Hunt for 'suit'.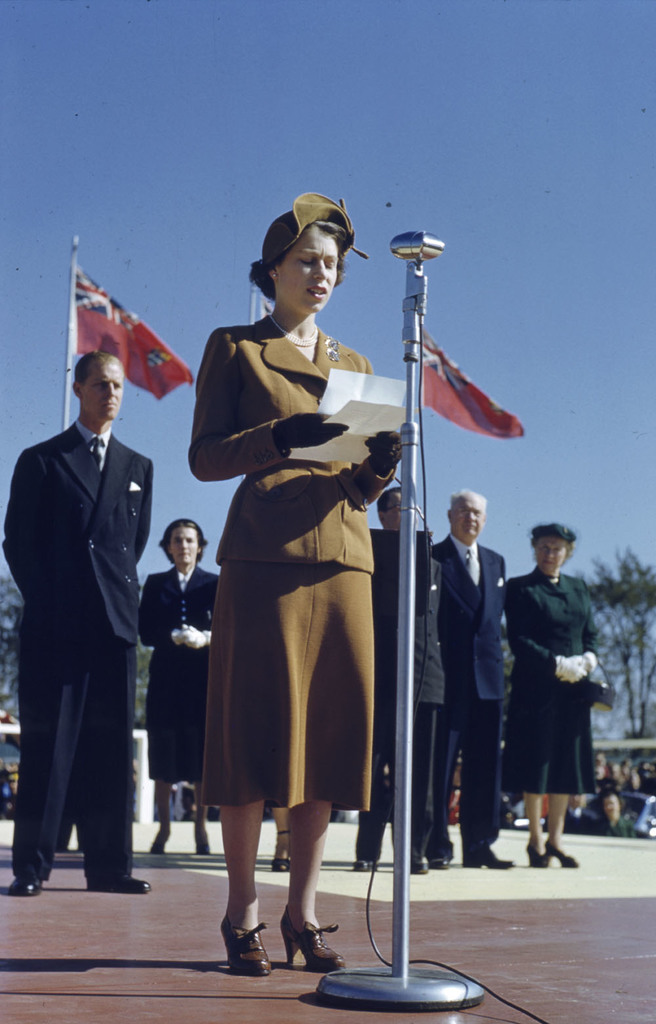
Hunted down at rect(185, 312, 399, 573).
